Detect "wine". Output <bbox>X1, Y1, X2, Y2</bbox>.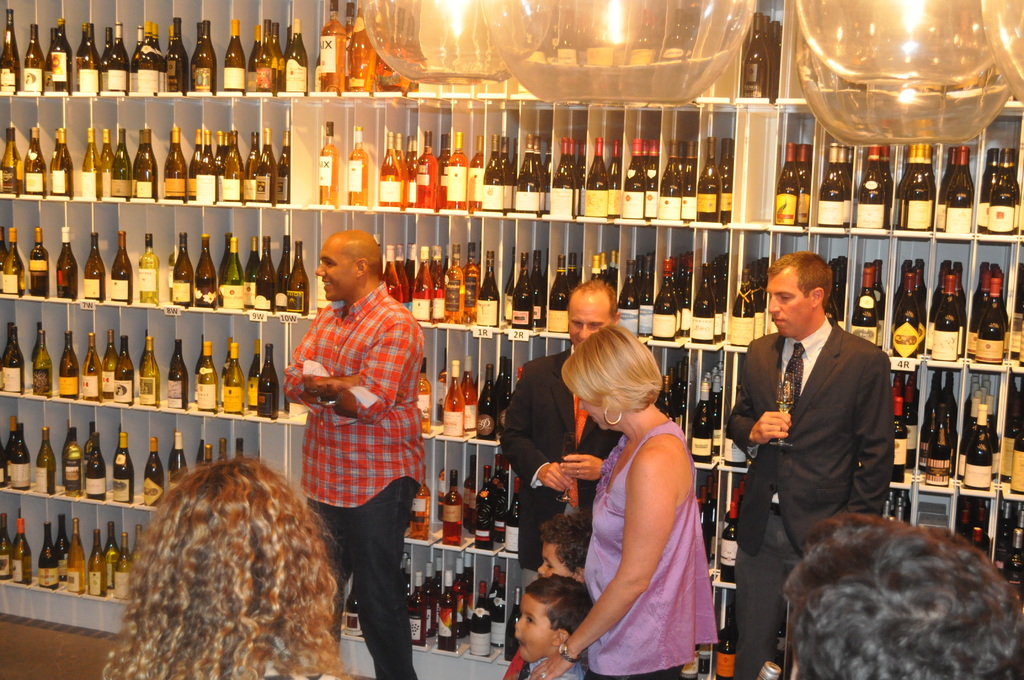
<bbox>286, 241, 310, 316</bbox>.
